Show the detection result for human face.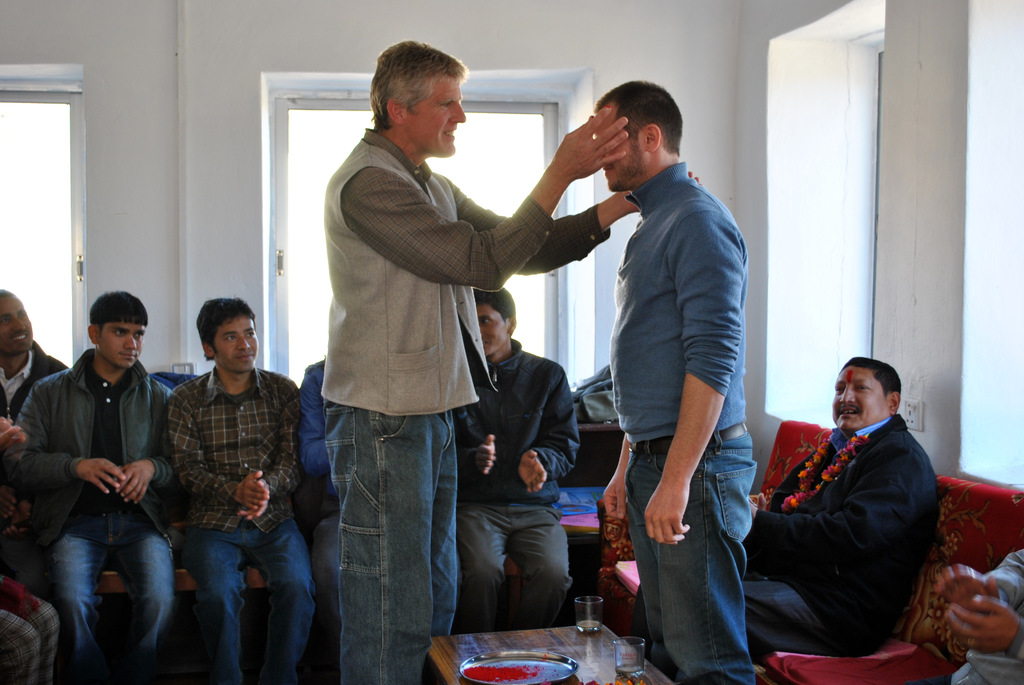
select_region(829, 367, 892, 425).
